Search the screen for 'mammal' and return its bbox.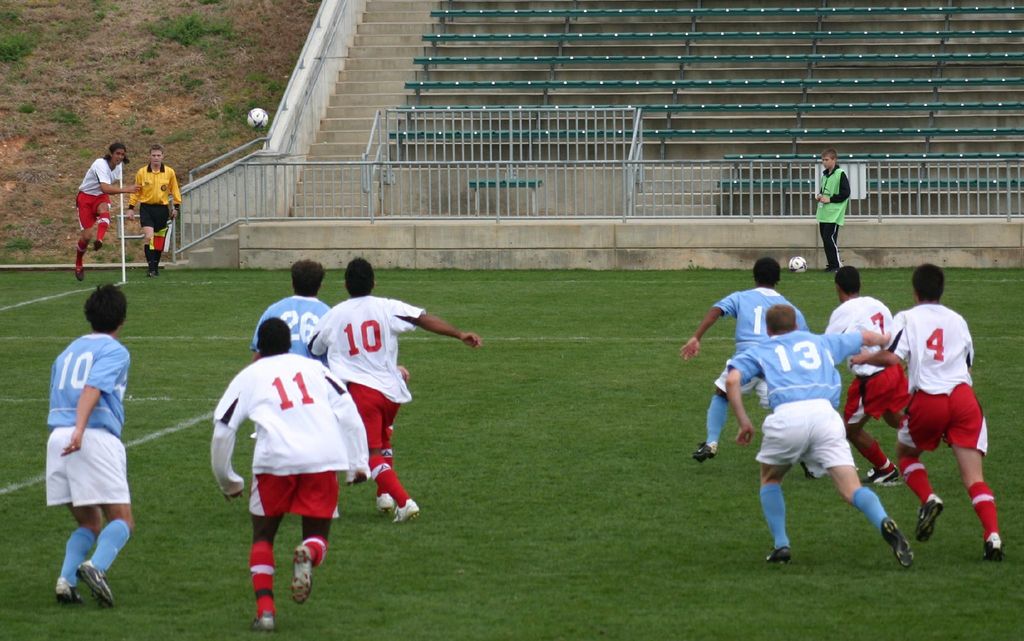
Found: BBox(126, 143, 181, 276).
